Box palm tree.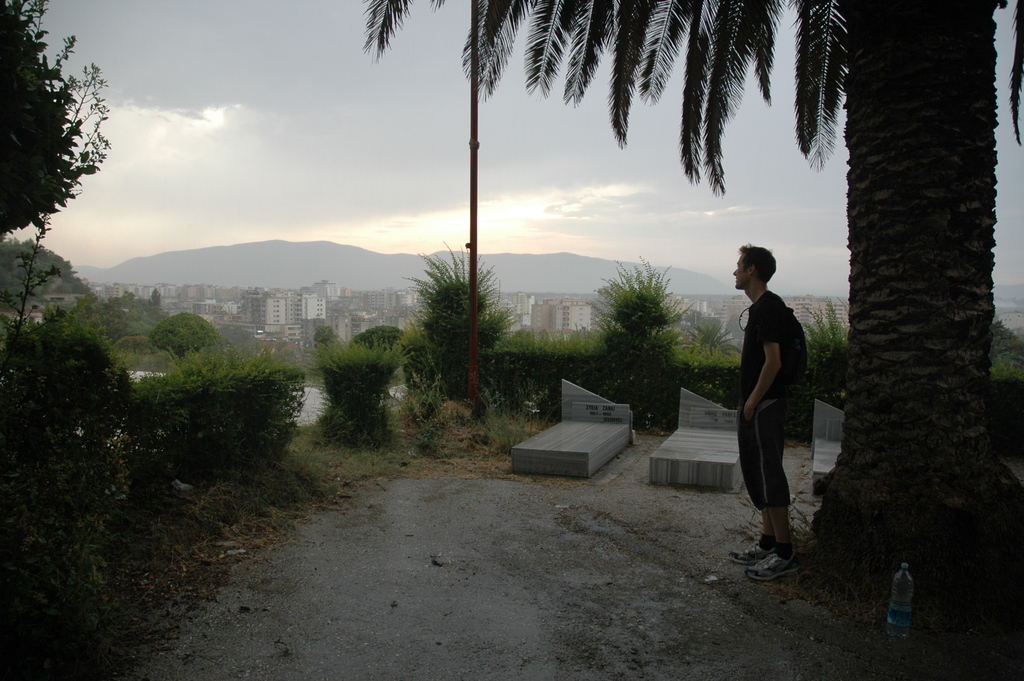
{"left": 283, "top": 315, "right": 418, "bottom": 525}.
